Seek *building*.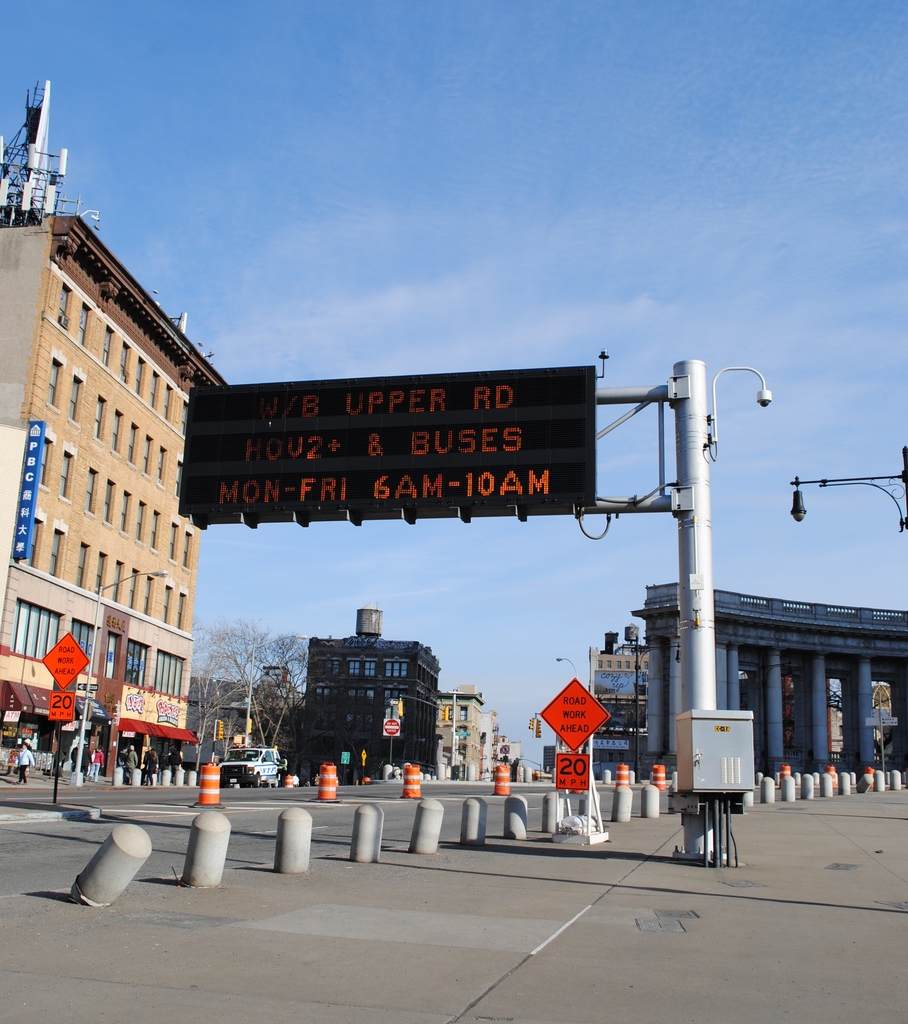
x1=637, y1=581, x2=907, y2=783.
